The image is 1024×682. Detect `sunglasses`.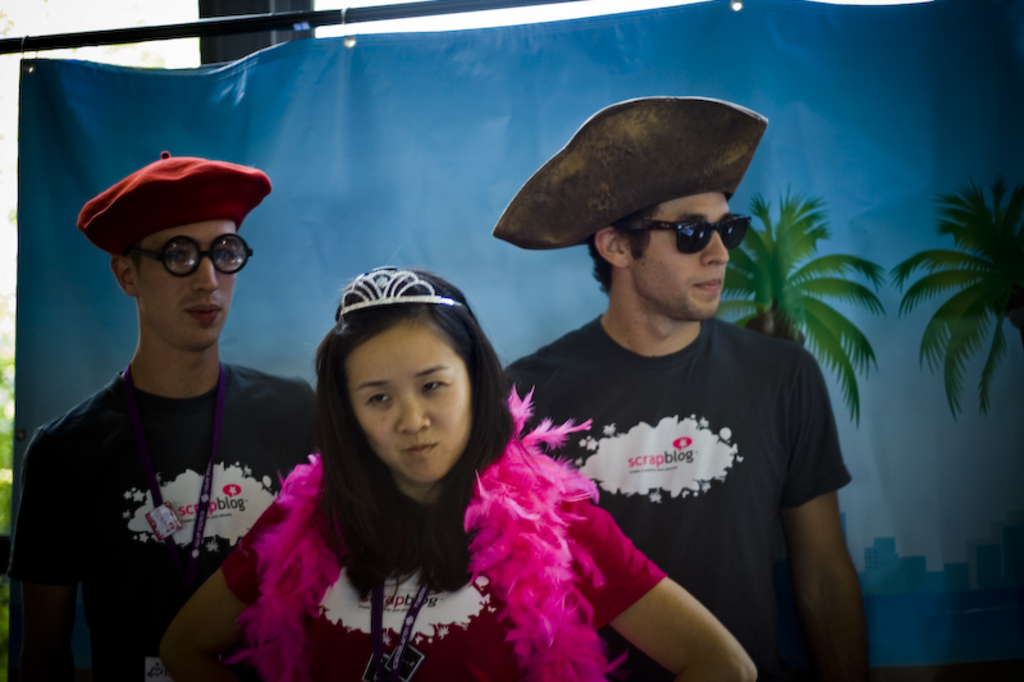
Detection: bbox(626, 212, 754, 252).
